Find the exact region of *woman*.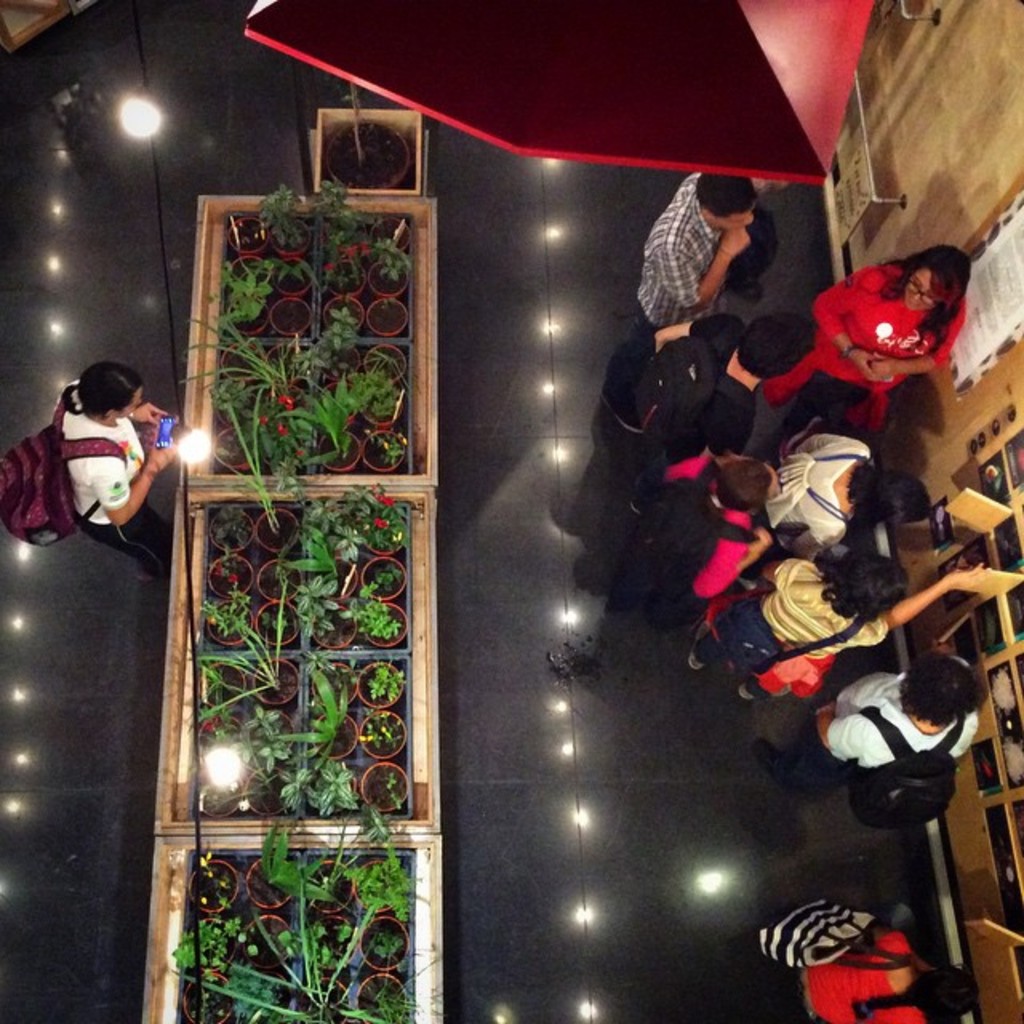
Exact region: select_region(42, 349, 182, 581).
